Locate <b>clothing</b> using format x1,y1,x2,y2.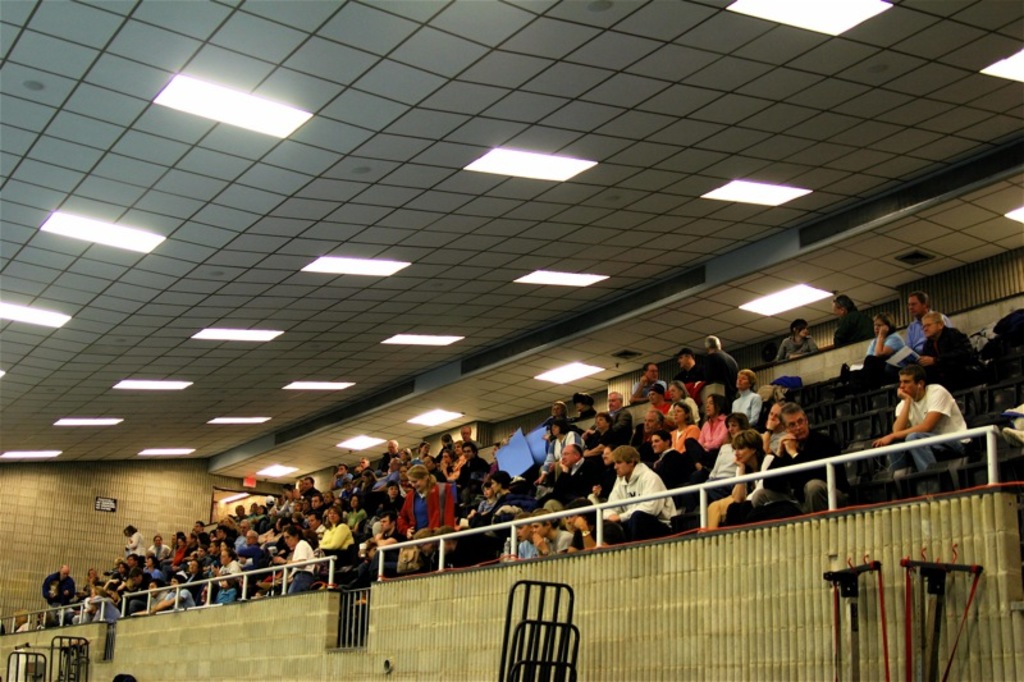
923,328,983,379.
